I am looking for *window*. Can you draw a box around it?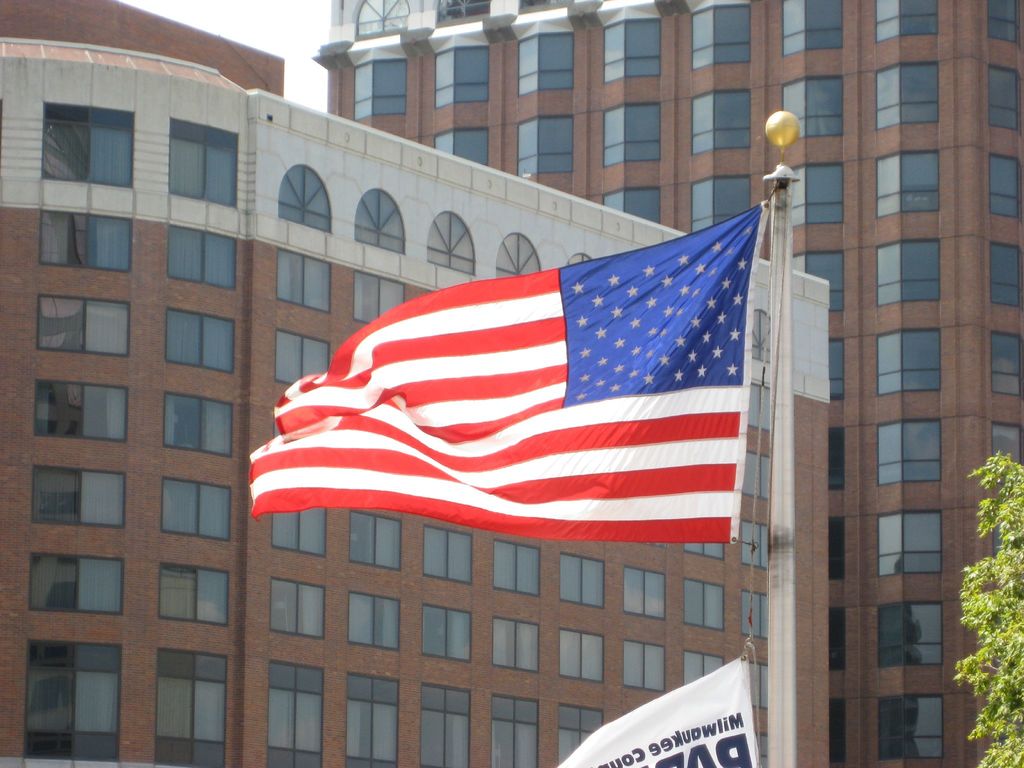
Sure, the bounding box is <box>602,104,662,167</box>.
